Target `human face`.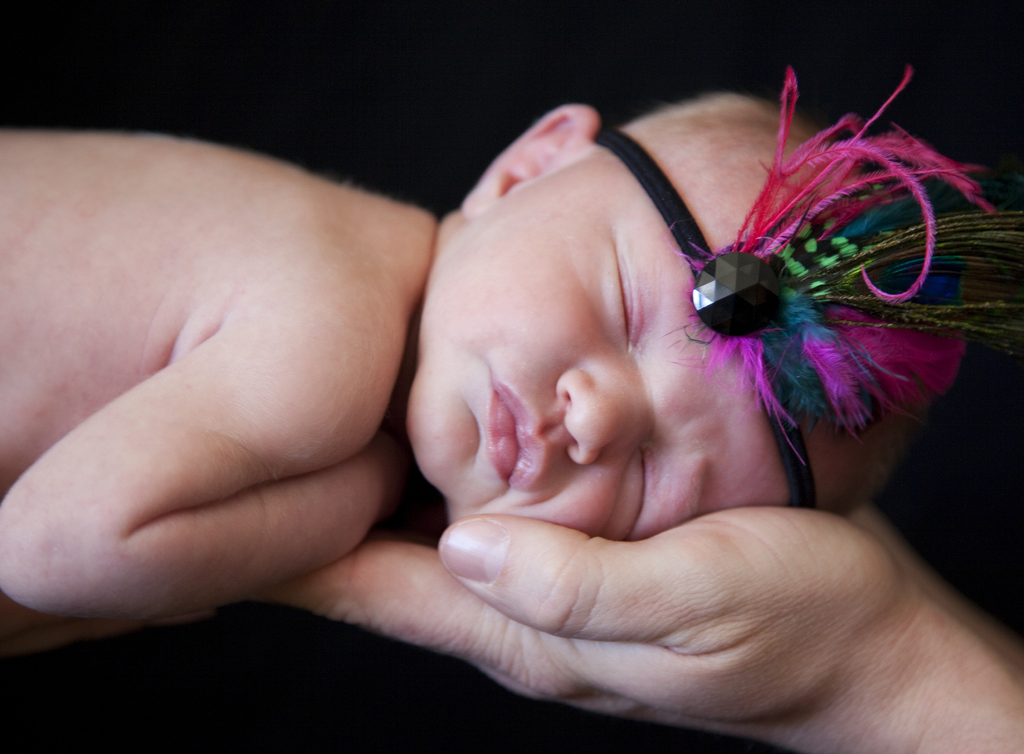
Target region: 403 156 890 543.
